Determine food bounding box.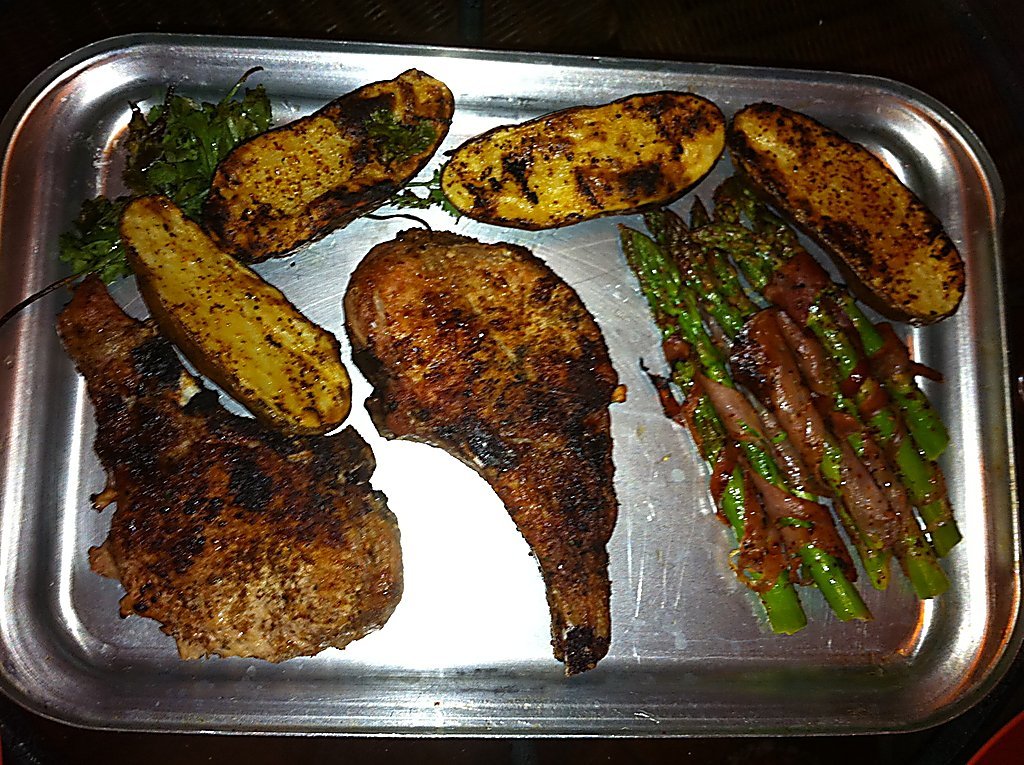
Determined: <region>340, 231, 627, 672</region>.
